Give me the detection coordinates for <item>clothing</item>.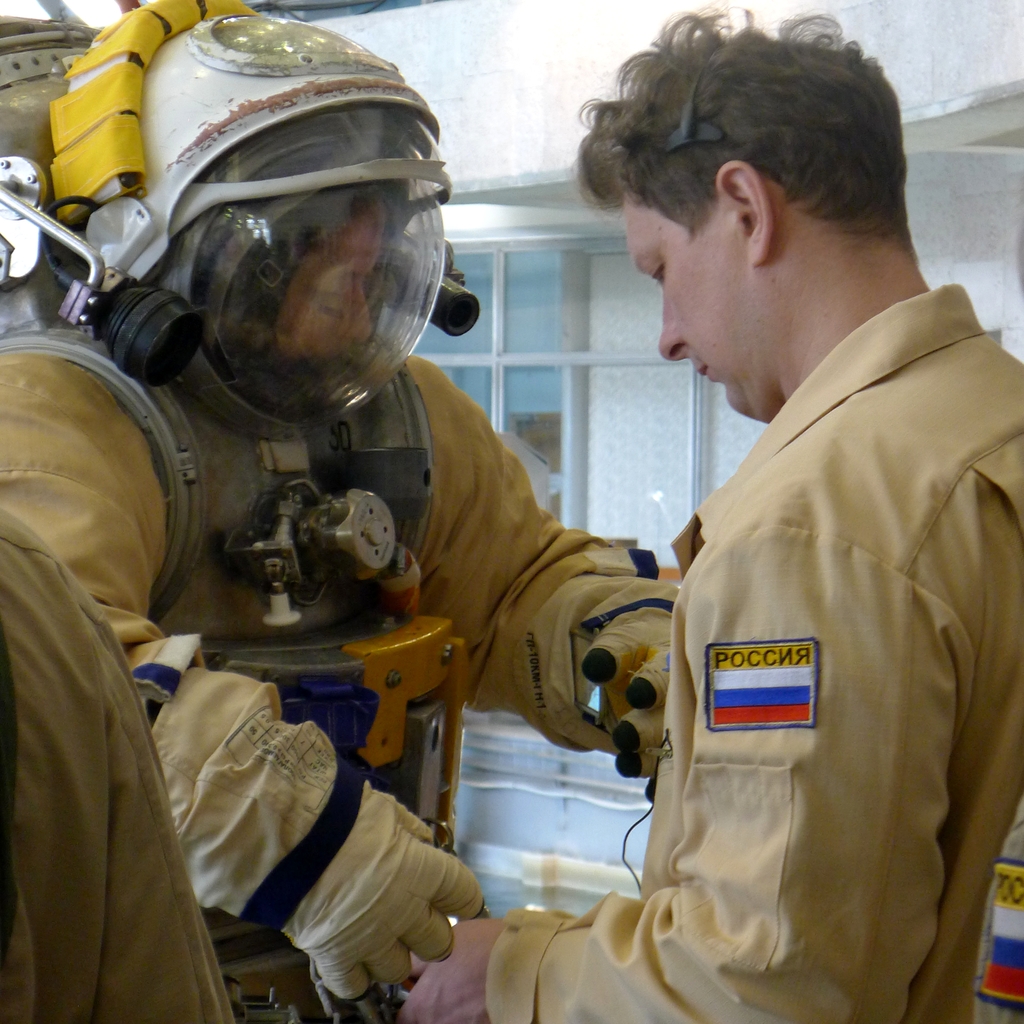
[x1=0, y1=319, x2=674, y2=1023].
